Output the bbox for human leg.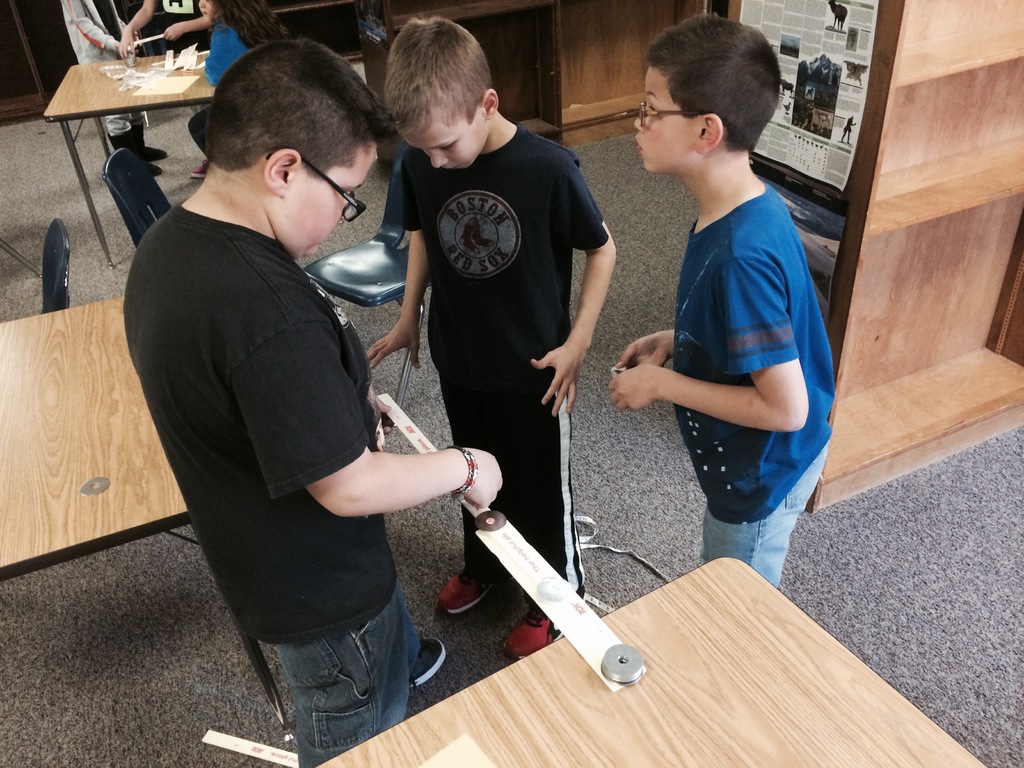
<bbox>402, 615, 445, 685</bbox>.
